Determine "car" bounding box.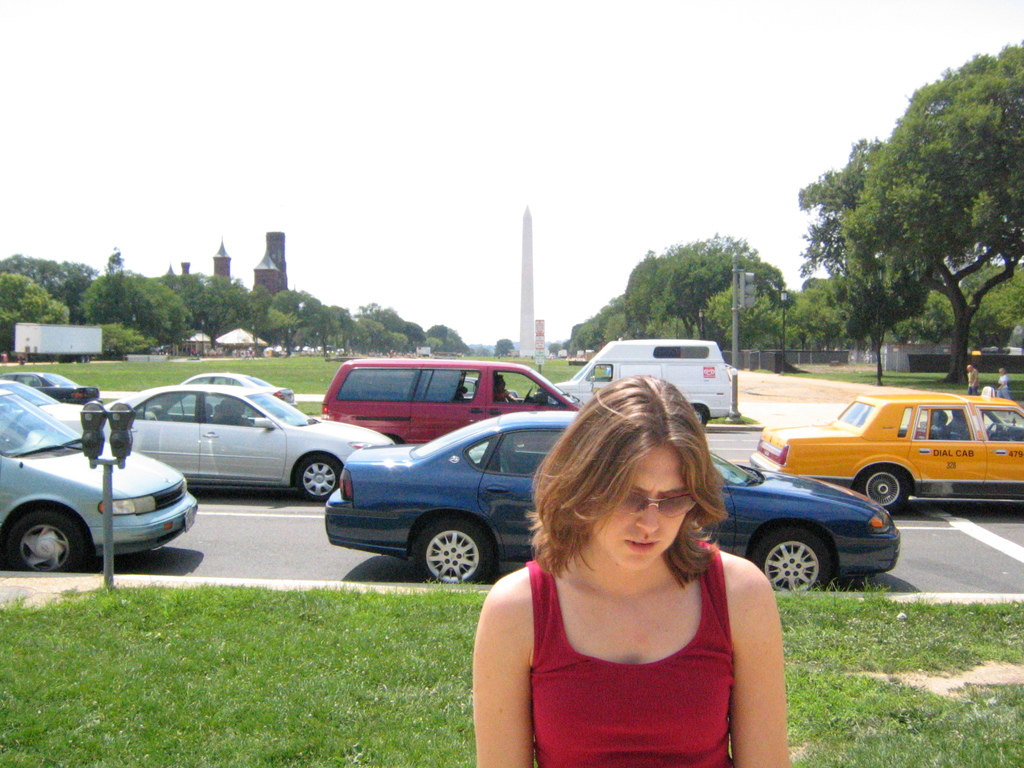
Determined: Rect(0, 371, 96, 403).
